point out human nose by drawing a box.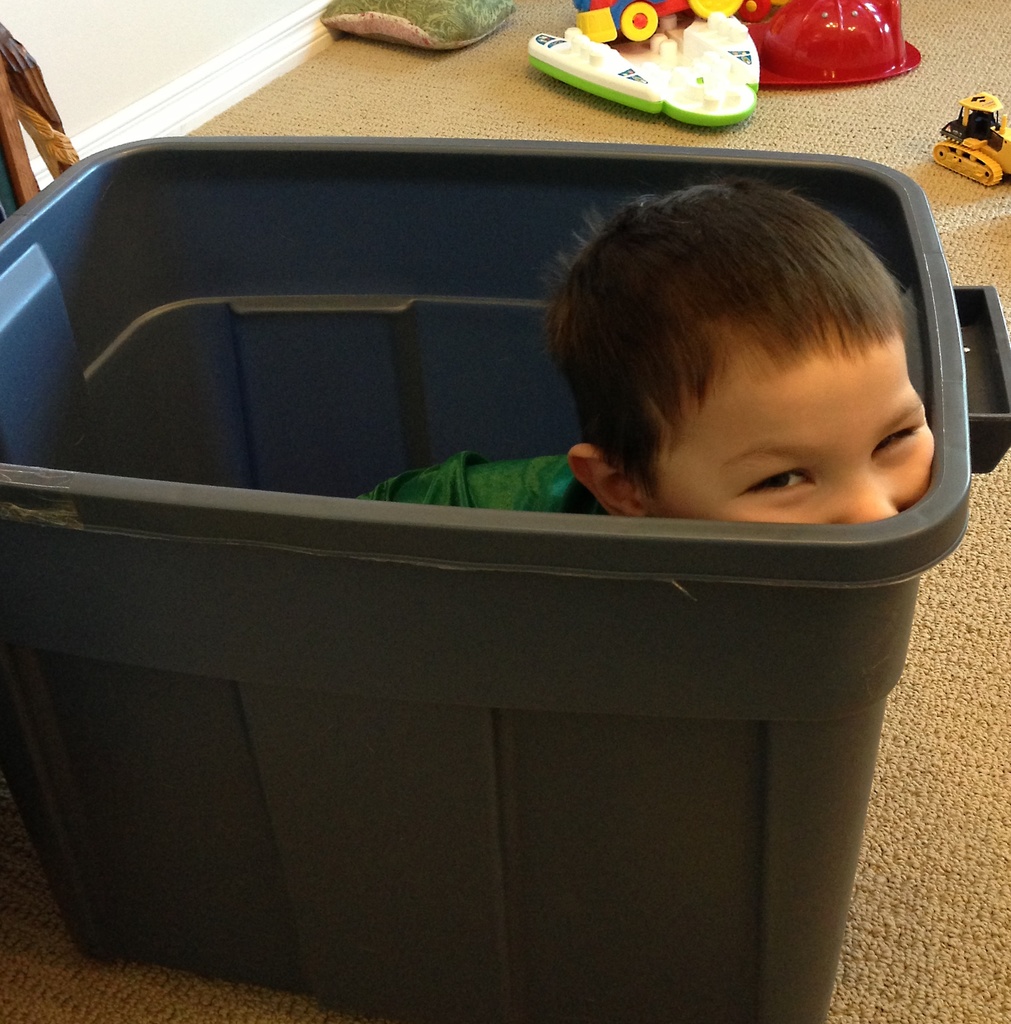
839 462 900 525.
